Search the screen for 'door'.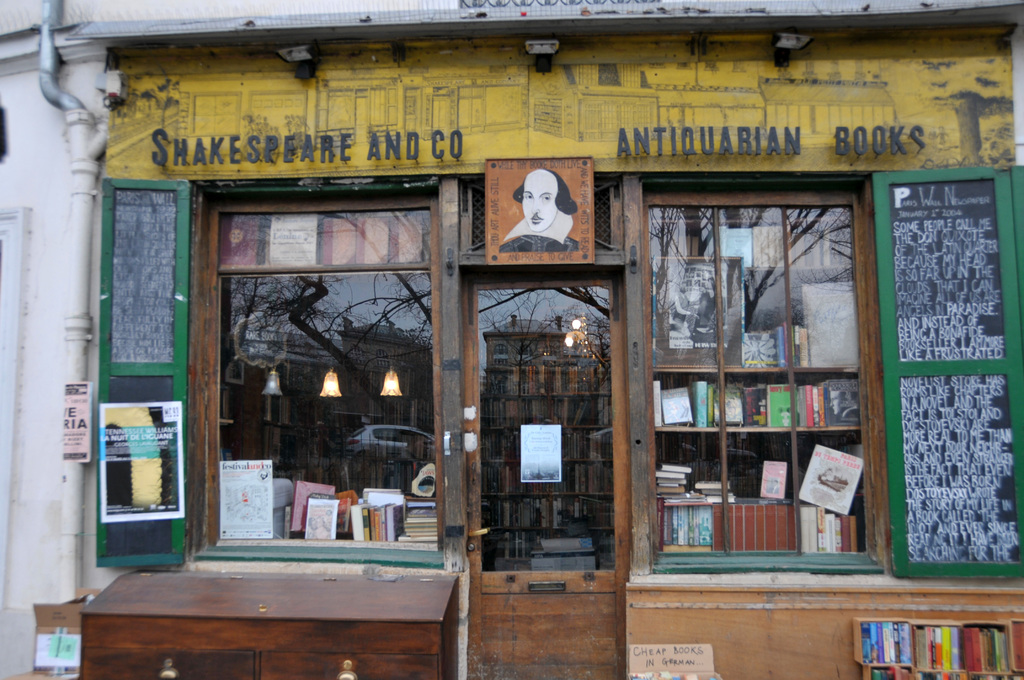
Found at bbox(461, 269, 628, 679).
